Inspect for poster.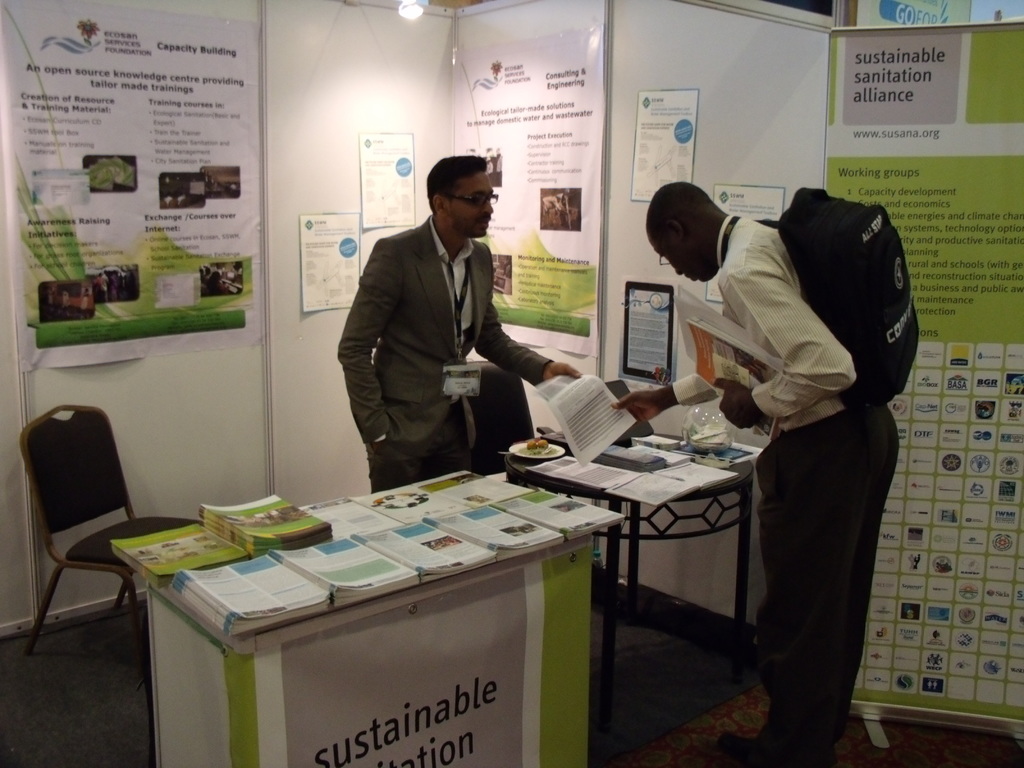
Inspection: 0 0 266 381.
